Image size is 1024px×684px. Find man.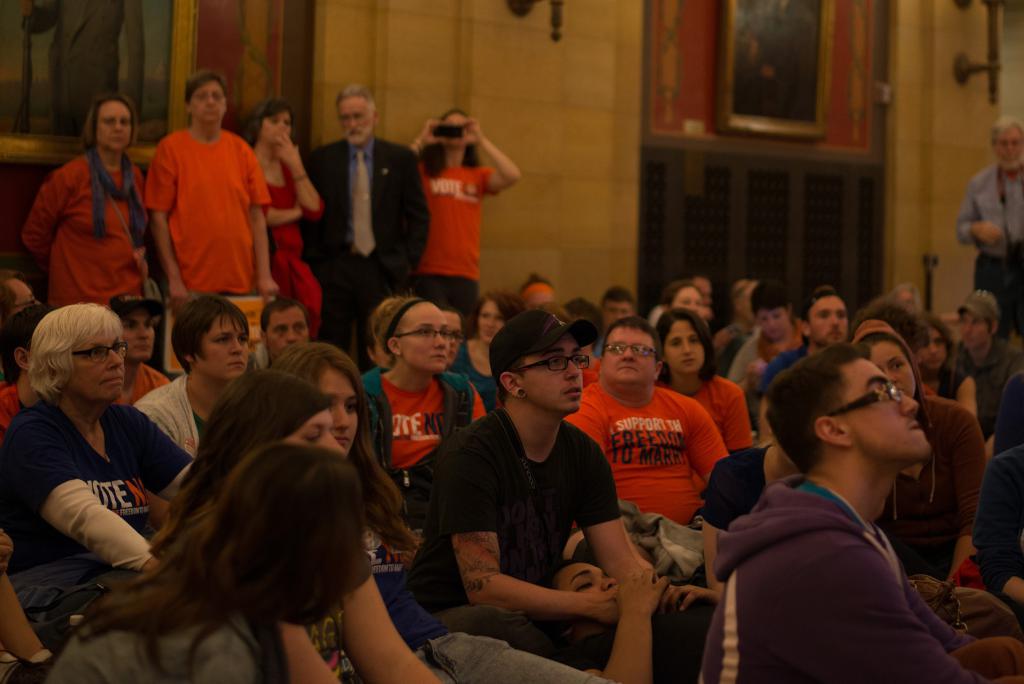
(left=246, top=292, right=317, bottom=381).
